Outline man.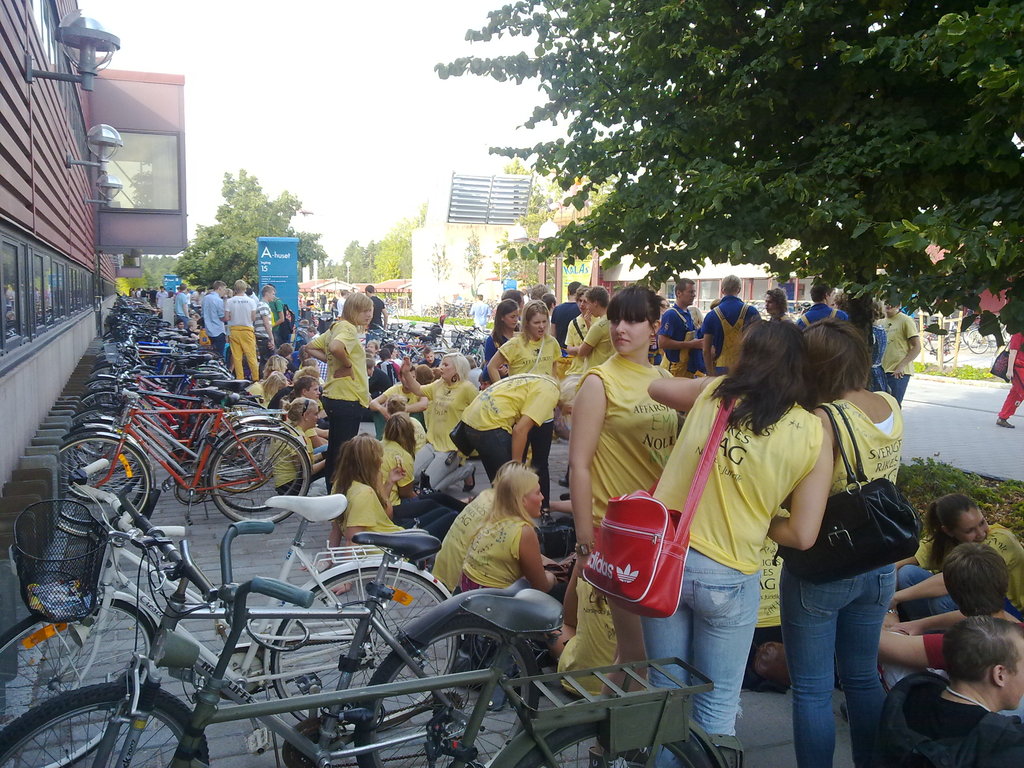
Outline: <region>880, 614, 1023, 767</region>.
